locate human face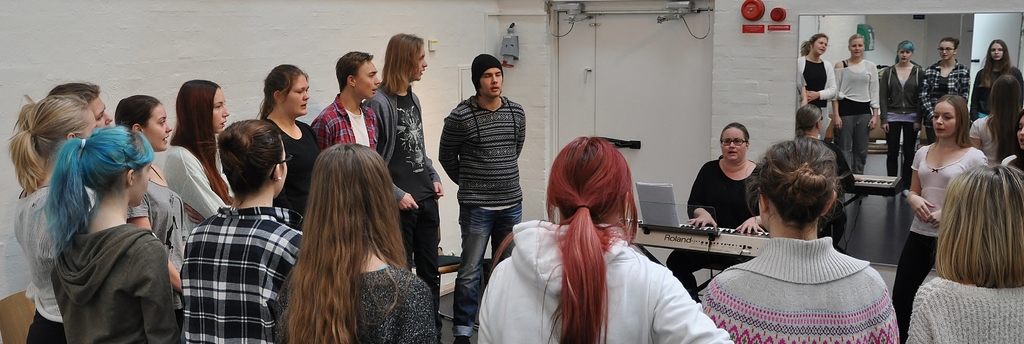
1015,117,1023,148
